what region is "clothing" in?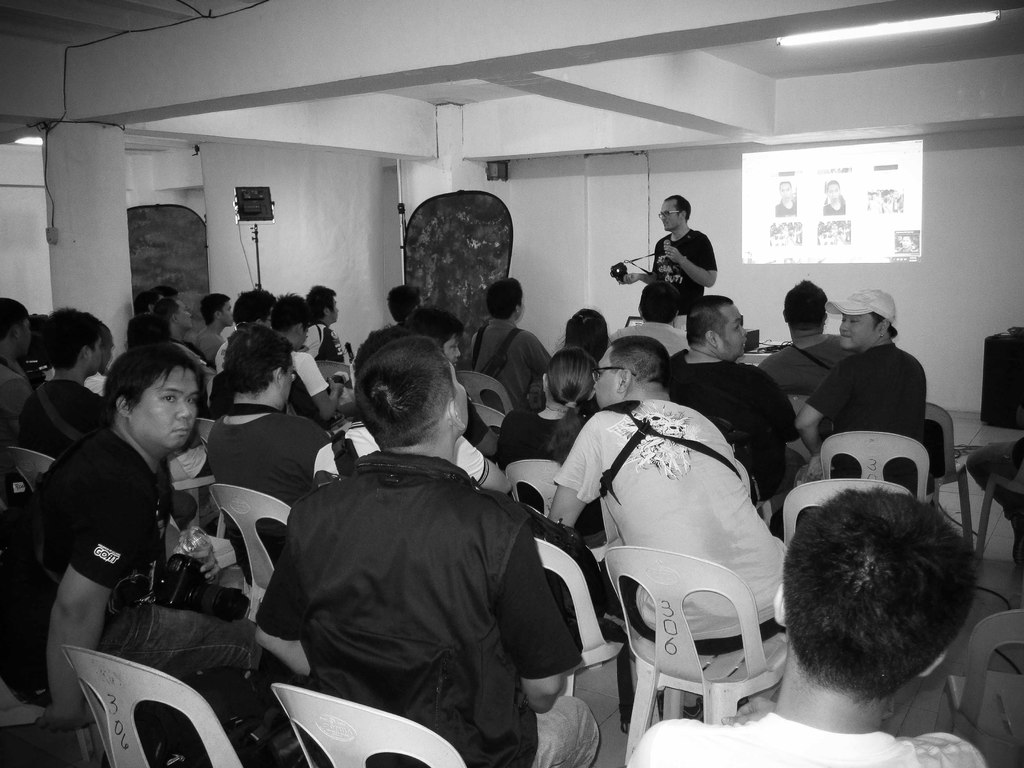
l=9, t=376, r=104, b=472.
